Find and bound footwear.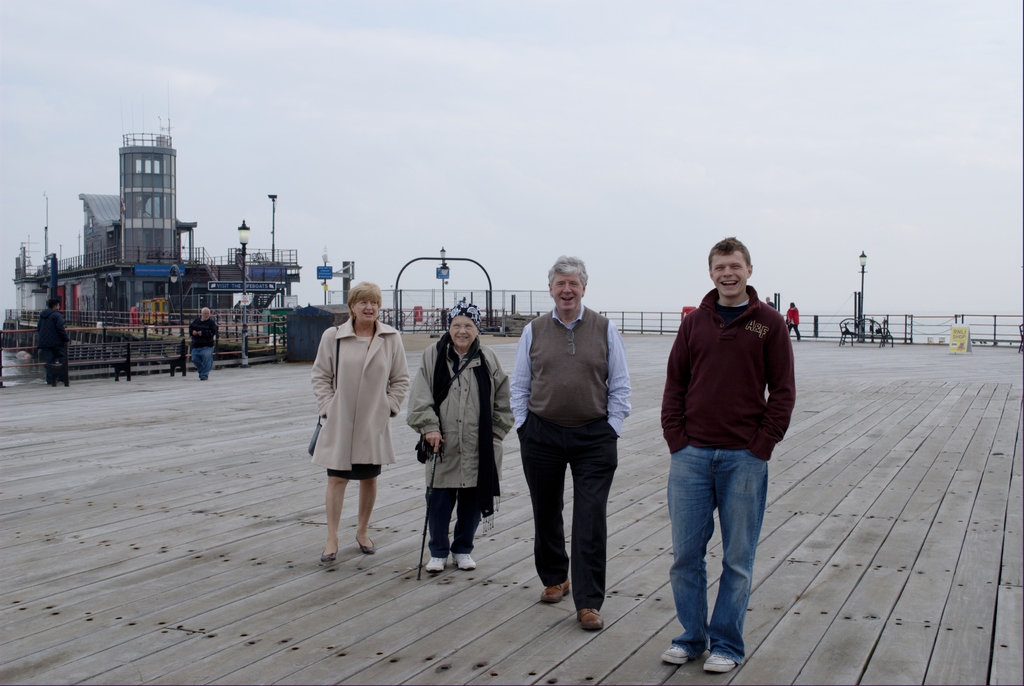
Bound: {"x1": 703, "y1": 656, "x2": 735, "y2": 671}.
